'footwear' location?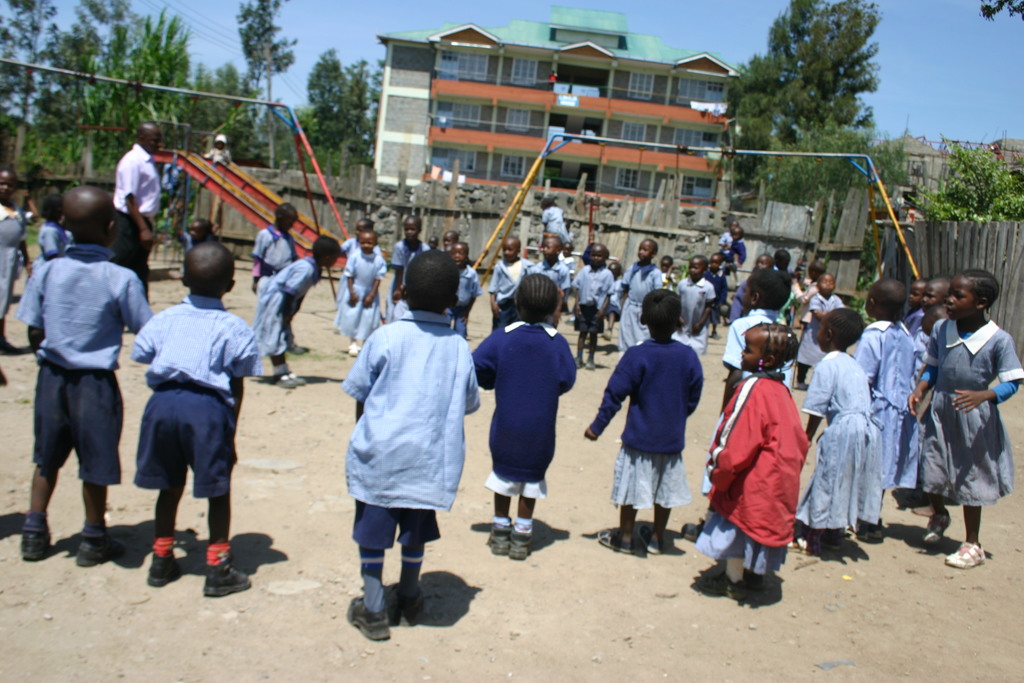
[x1=577, y1=355, x2=582, y2=368]
